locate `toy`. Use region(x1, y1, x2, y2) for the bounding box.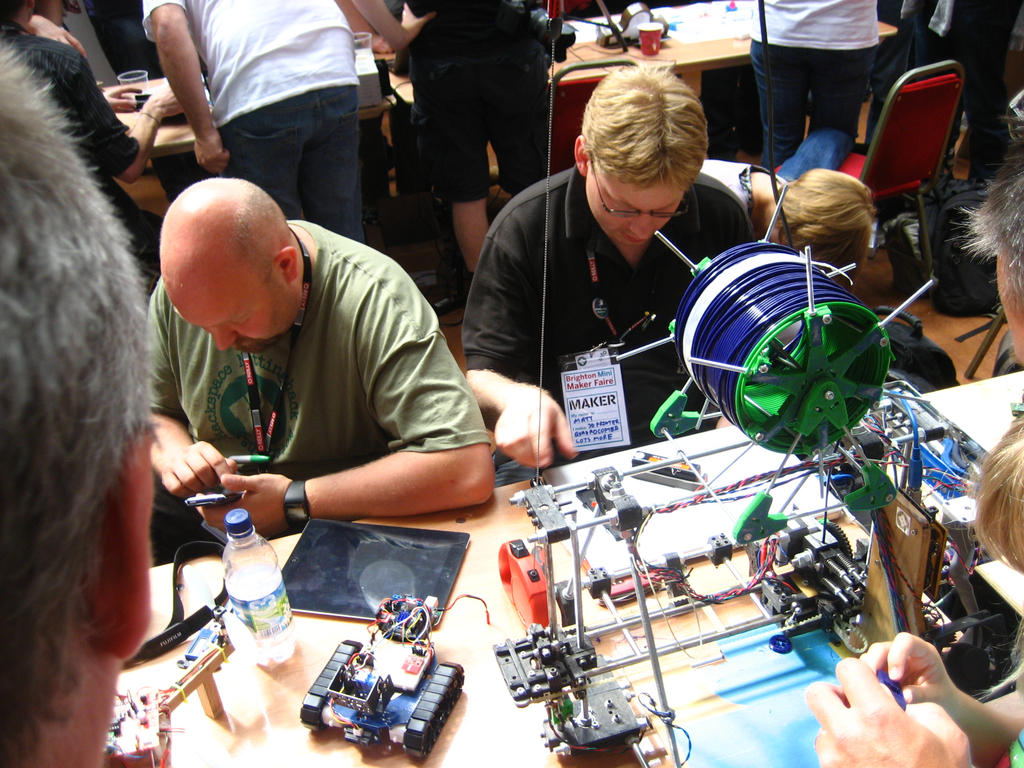
region(298, 591, 456, 755).
